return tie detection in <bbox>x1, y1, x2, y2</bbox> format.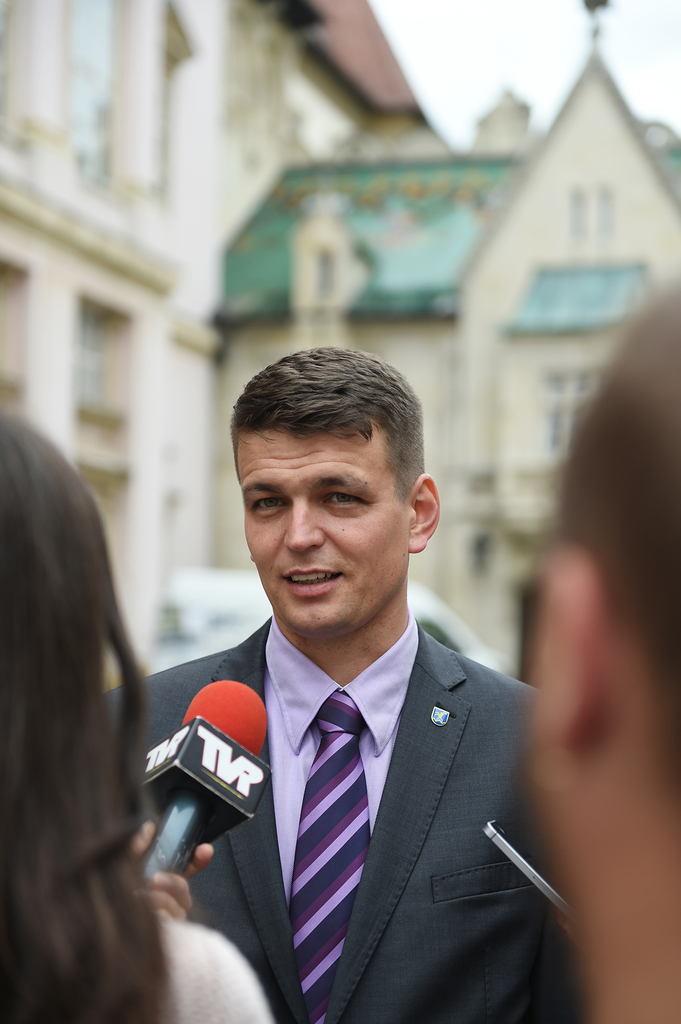
<bbox>288, 691, 390, 1023</bbox>.
